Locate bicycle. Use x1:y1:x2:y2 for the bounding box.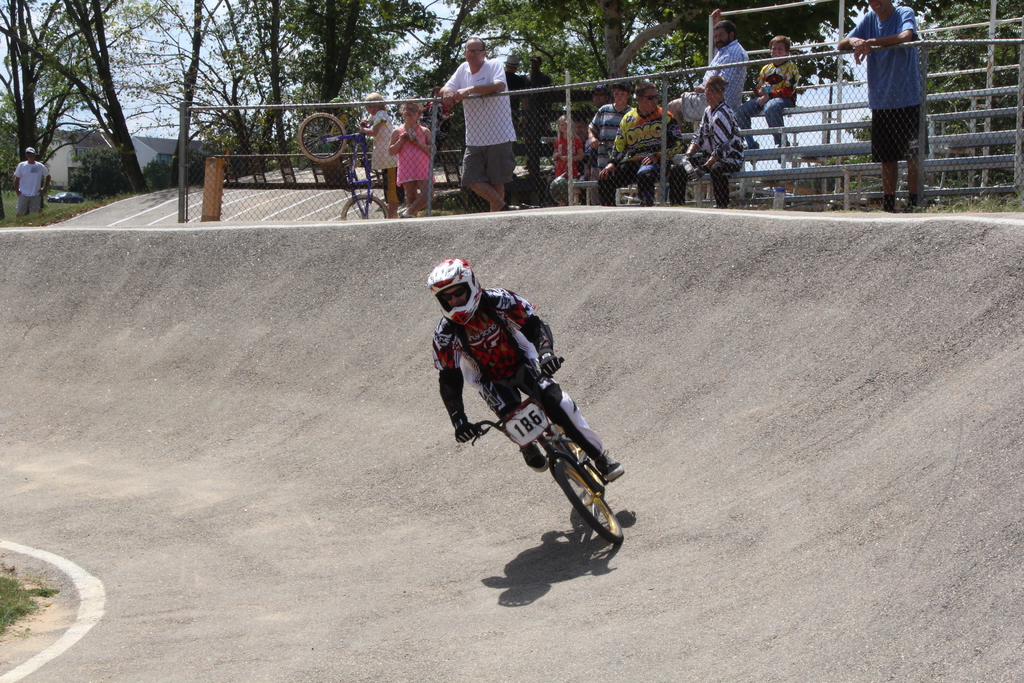
285:105:399:226.
